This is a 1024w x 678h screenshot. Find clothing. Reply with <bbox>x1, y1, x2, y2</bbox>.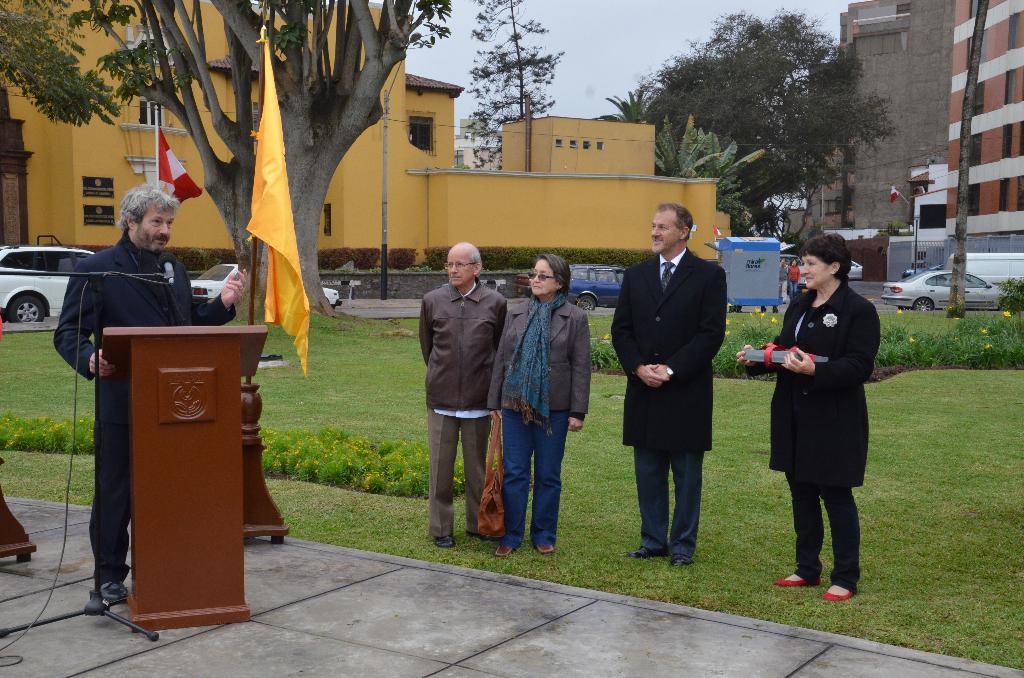
<bbox>746, 277, 882, 594</bbox>.
